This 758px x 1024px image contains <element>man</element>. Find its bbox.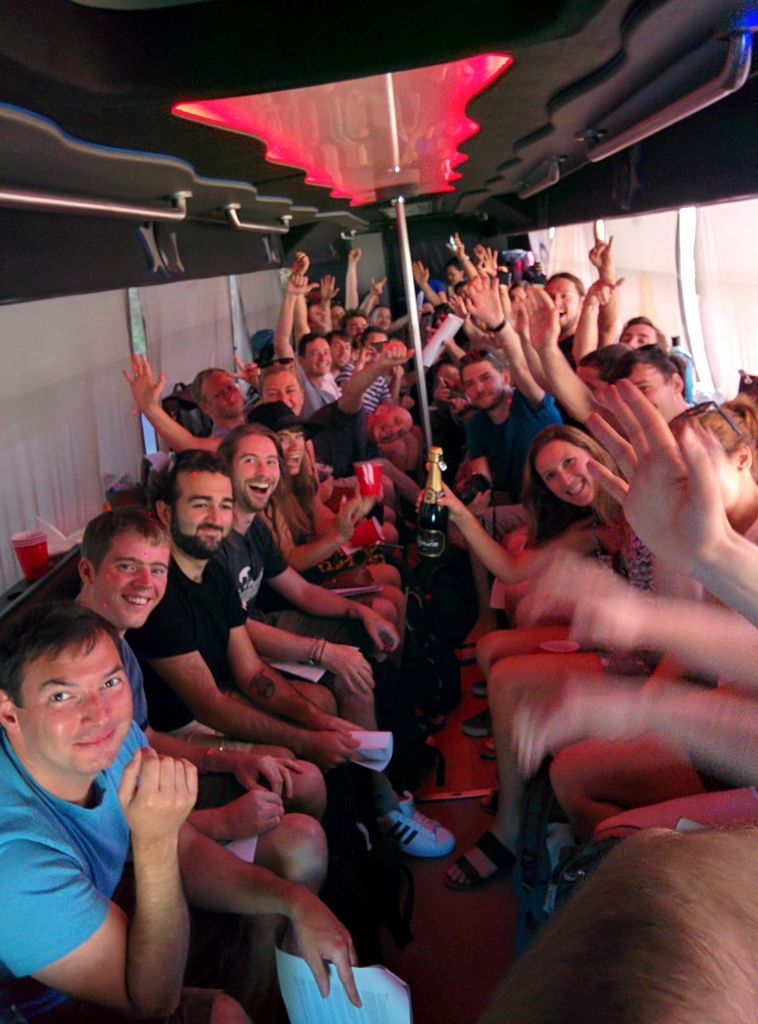
460:274:562:612.
